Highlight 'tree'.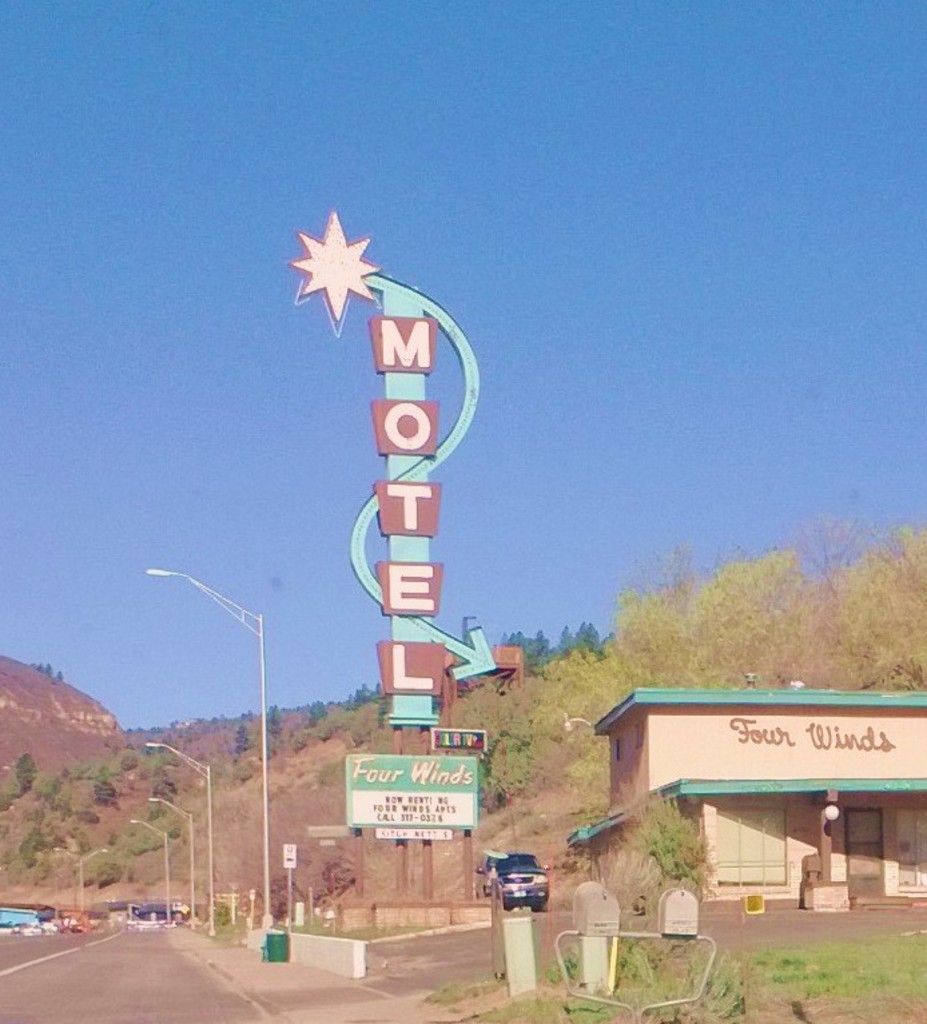
Highlighted region: <box>0,750,27,801</box>.
